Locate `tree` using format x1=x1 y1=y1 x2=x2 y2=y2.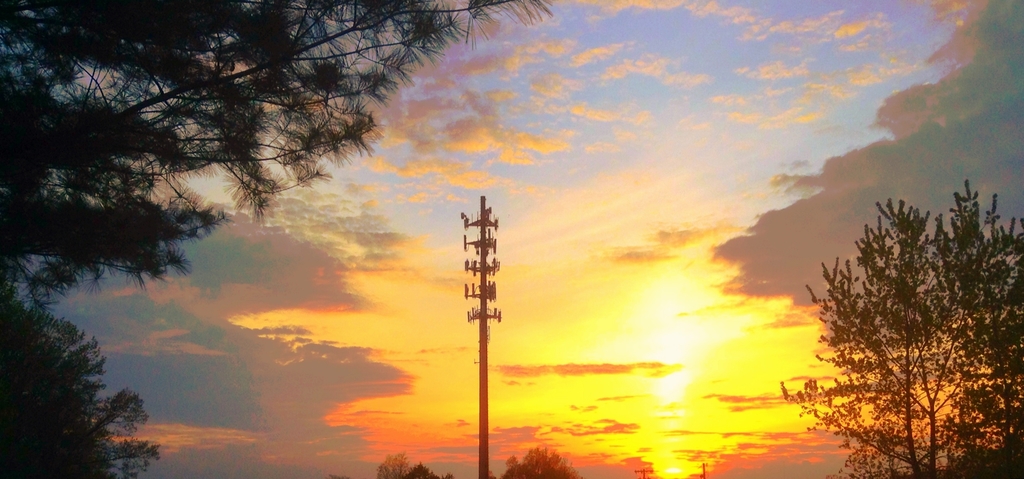
x1=804 y1=177 x2=1004 y2=469.
